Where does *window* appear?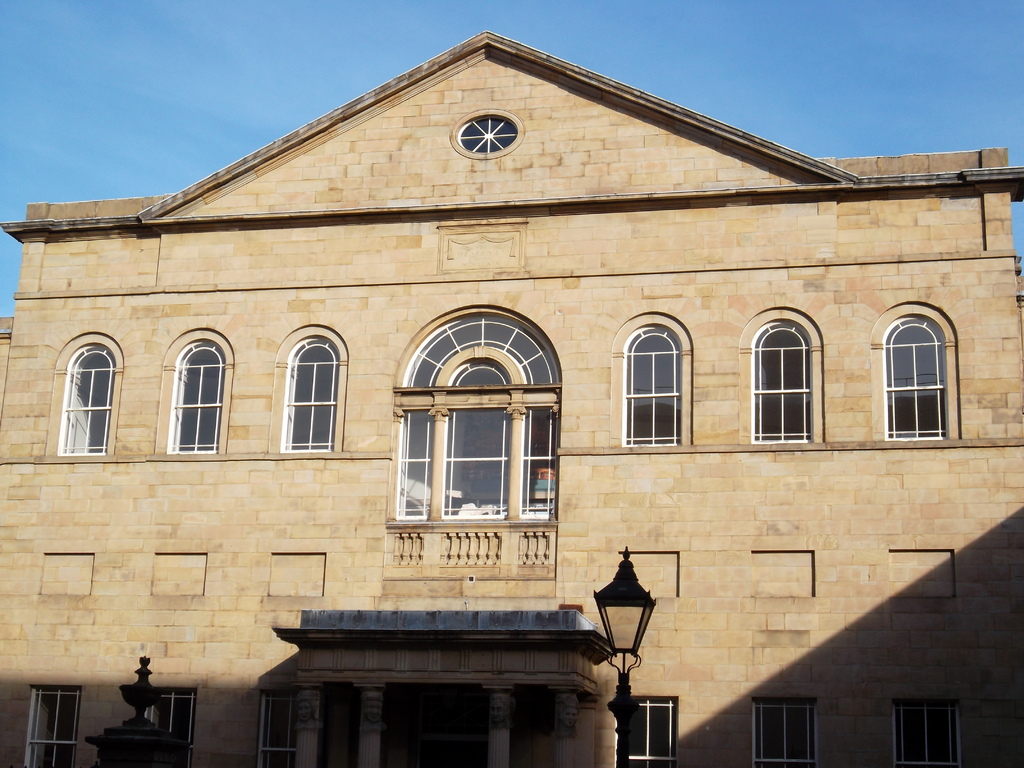
Appears at select_region(56, 331, 112, 458).
